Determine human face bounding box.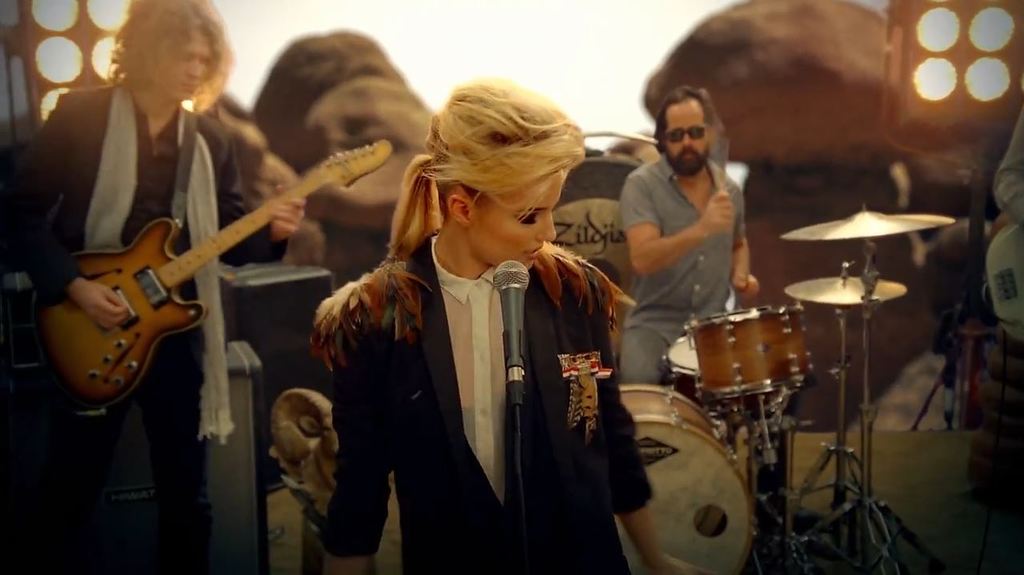
Determined: 468 170 556 267.
